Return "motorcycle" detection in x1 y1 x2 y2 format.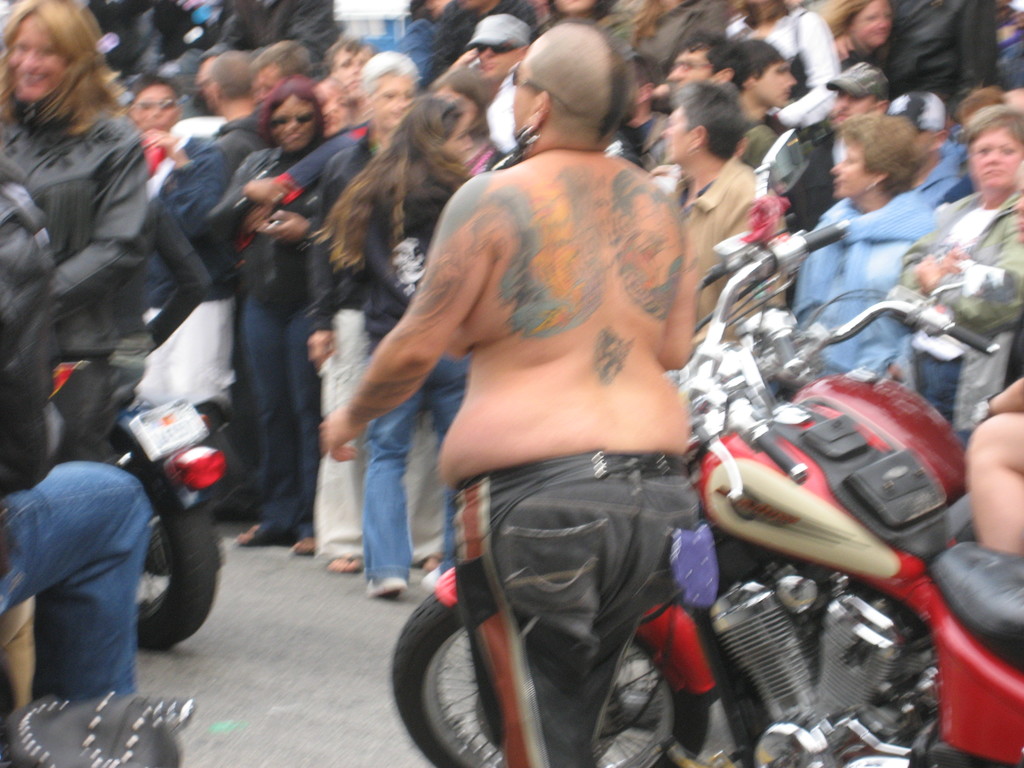
393 262 1023 767.
